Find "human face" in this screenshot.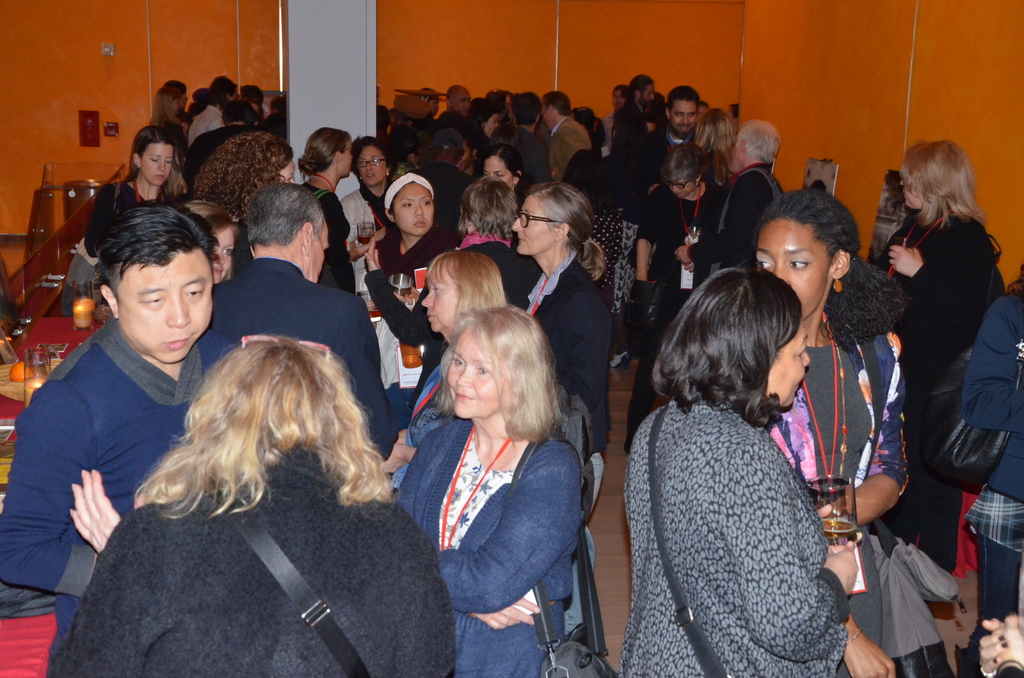
The bounding box for "human face" is box=[540, 97, 557, 131].
